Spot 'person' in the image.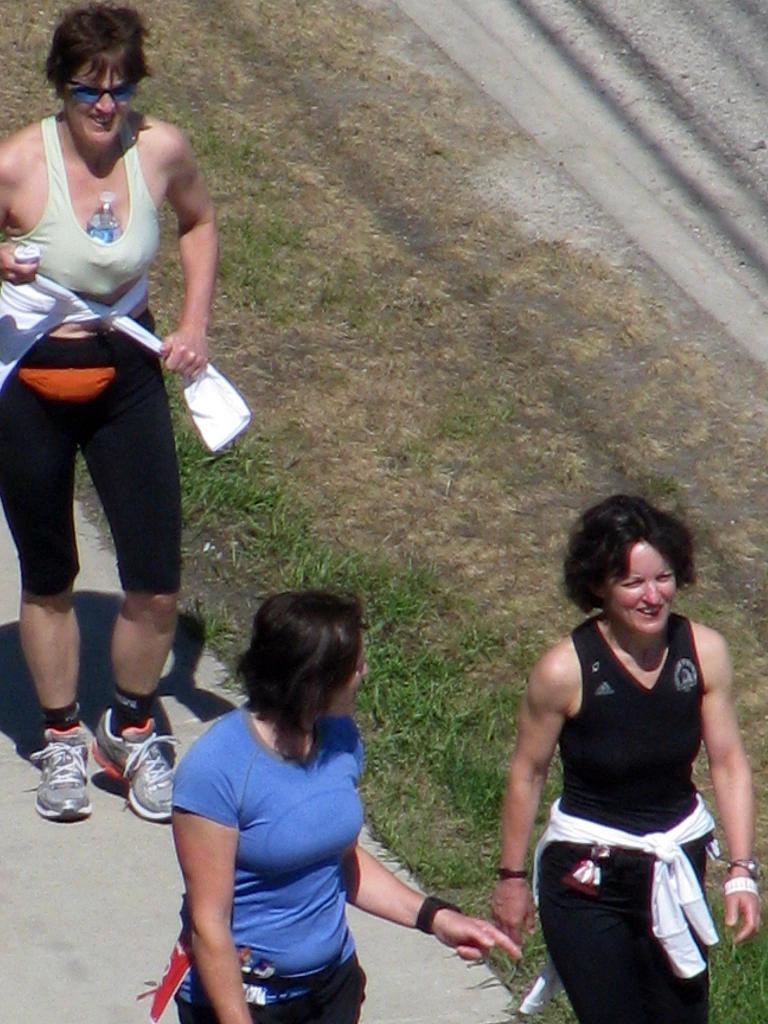
'person' found at crop(175, 586, 522, 1023).
